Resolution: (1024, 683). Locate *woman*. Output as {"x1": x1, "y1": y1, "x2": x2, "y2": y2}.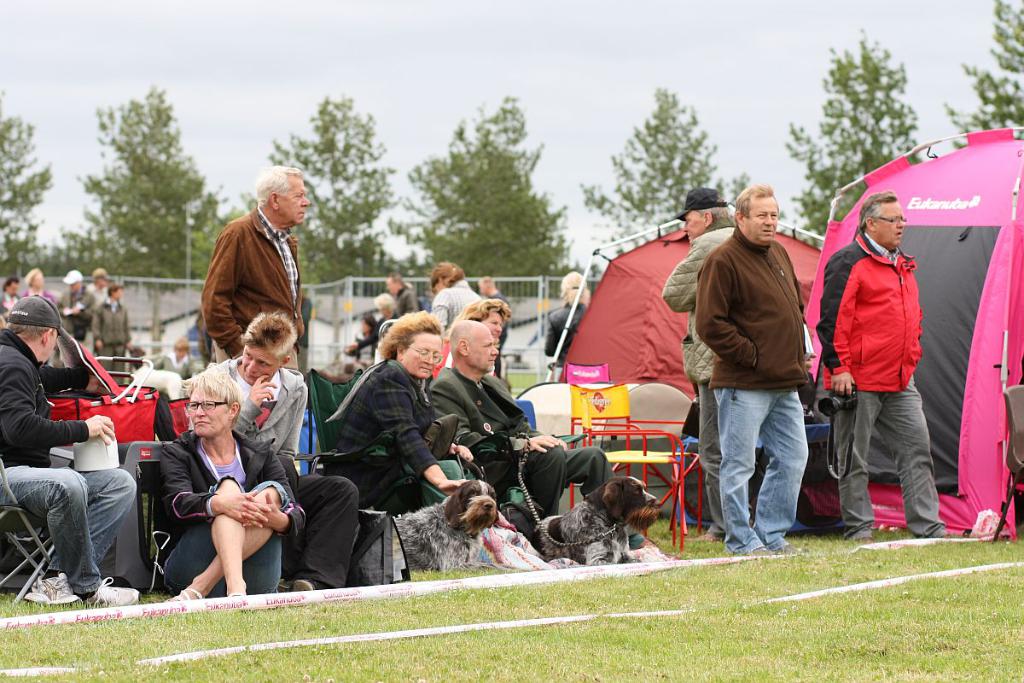
{"x1": 151, "y1": 351, "x2": 282, "y2": 610}.
